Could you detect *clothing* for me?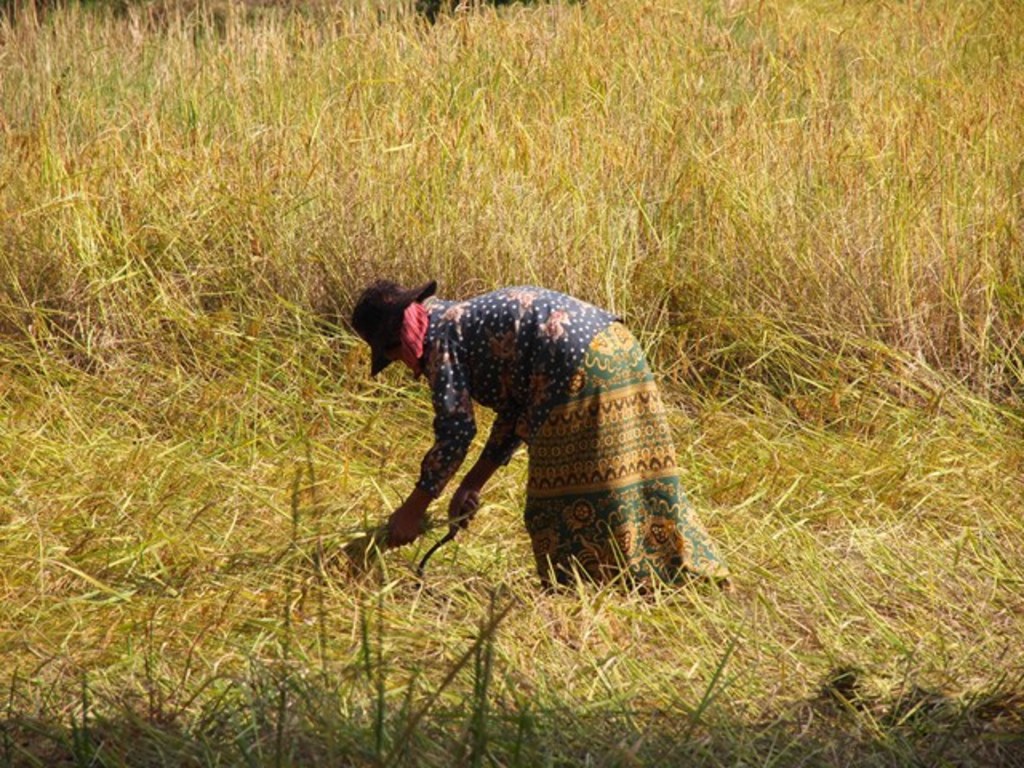
Detection result: box=[366, 246, 701, 614].
